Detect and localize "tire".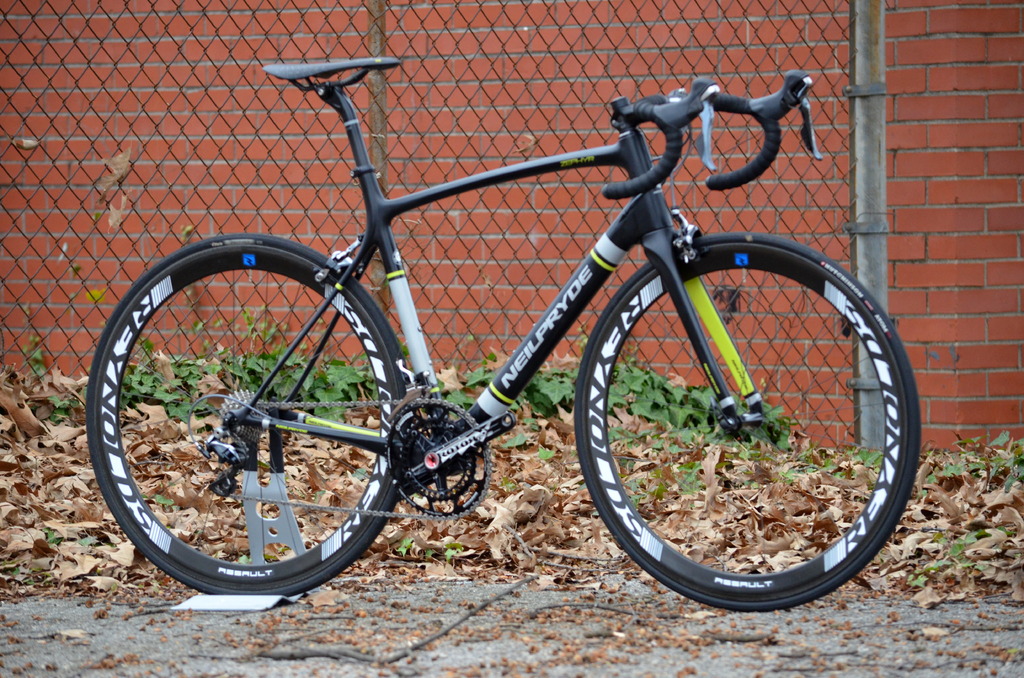
Localized at bbox=(578, 231, 920, 611).
